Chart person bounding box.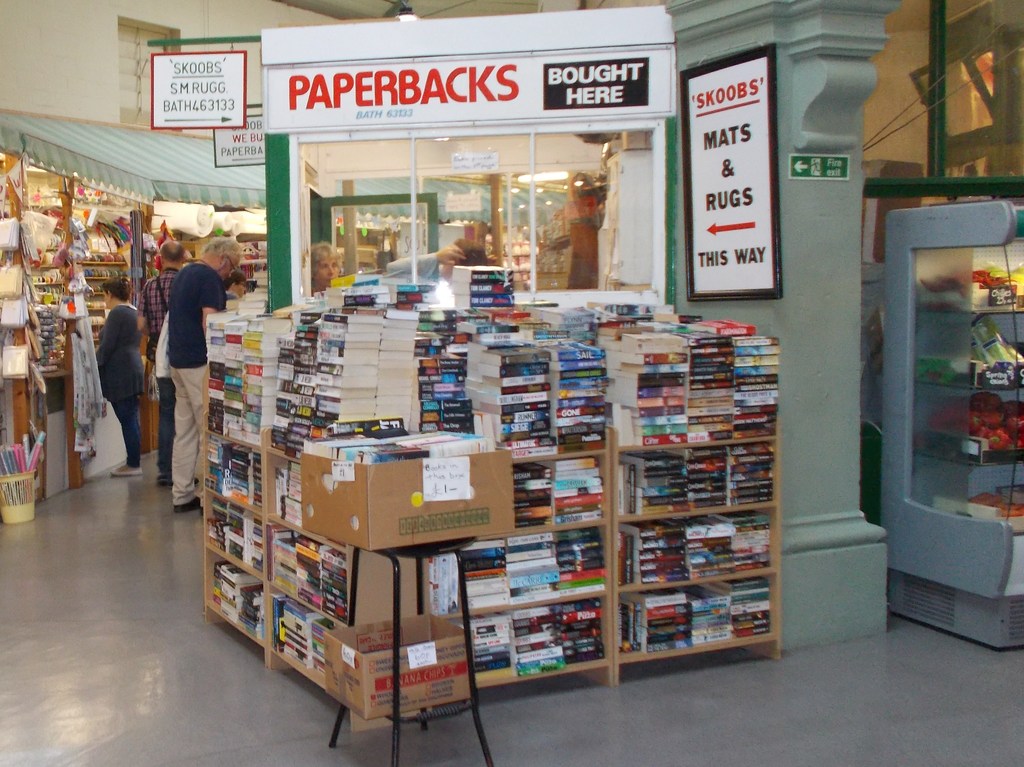
Charted: bbox(387, 240, 510, 276).
